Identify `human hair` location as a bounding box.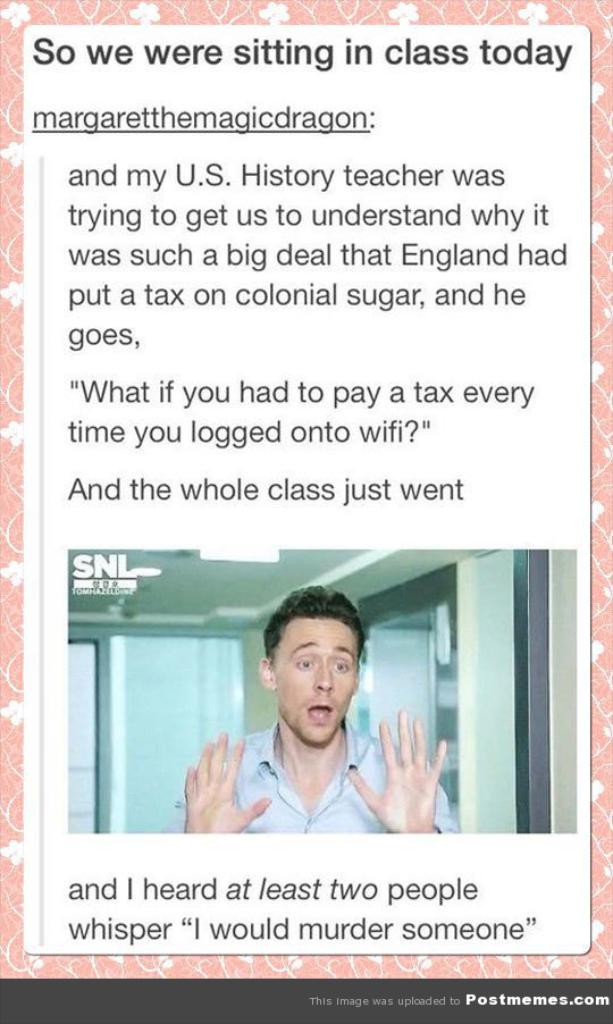
(264,603,363,706).
